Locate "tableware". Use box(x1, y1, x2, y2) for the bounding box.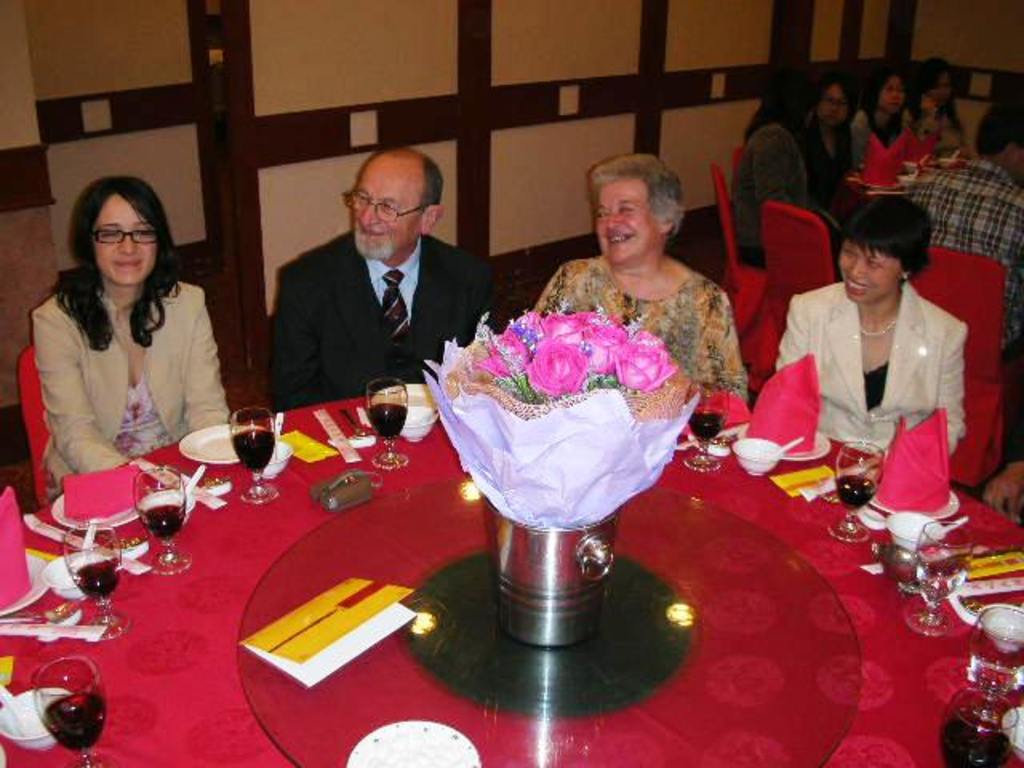
box(400, 402, 435, 440).
